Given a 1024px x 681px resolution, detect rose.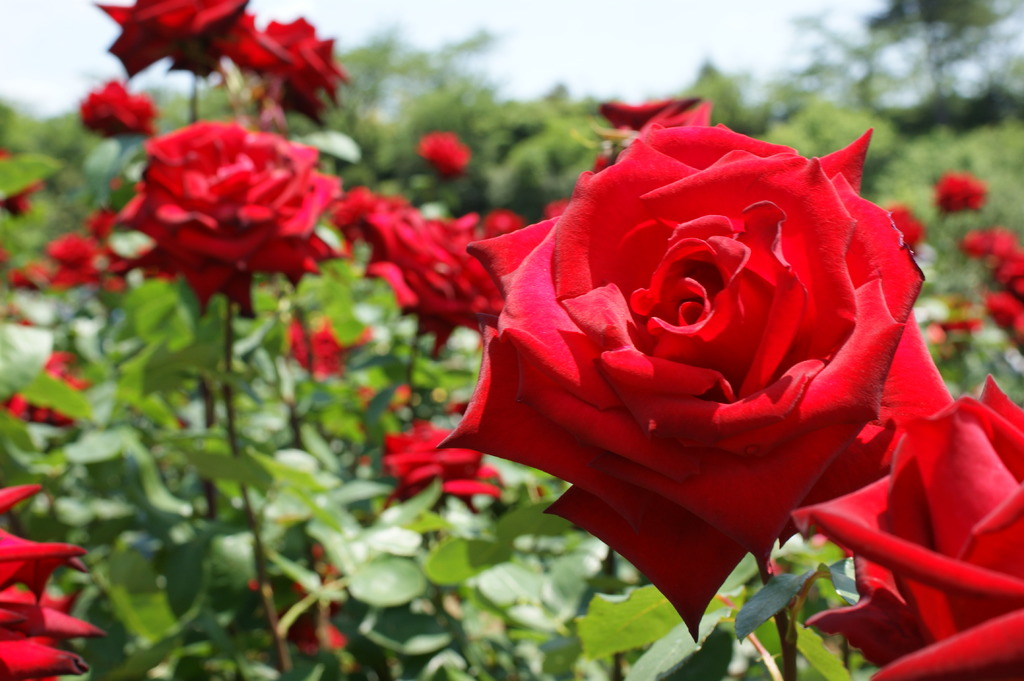
bbox(109, 118, 342, 316).
